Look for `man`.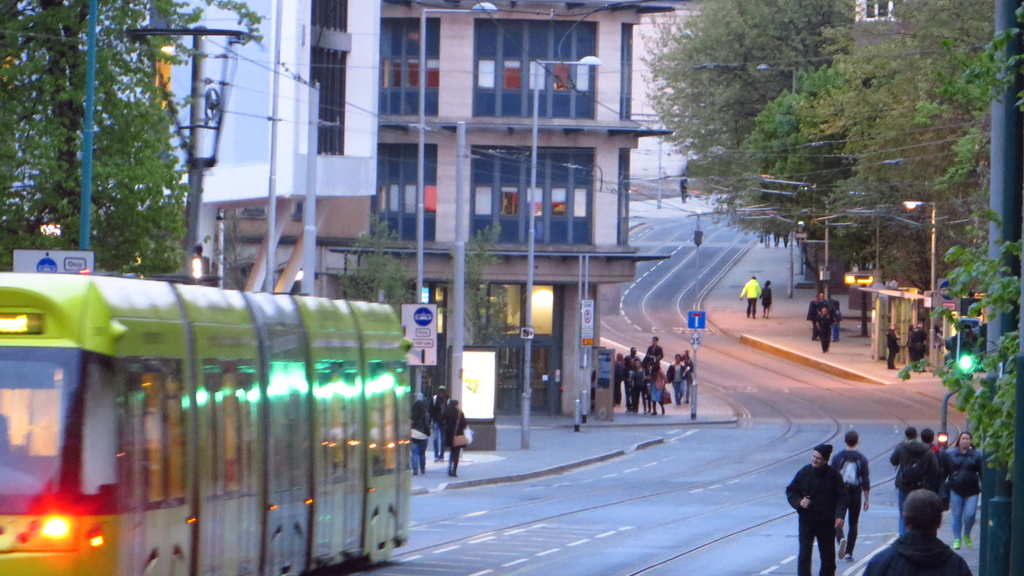
Found: <box>814,305,833,349</box>.
